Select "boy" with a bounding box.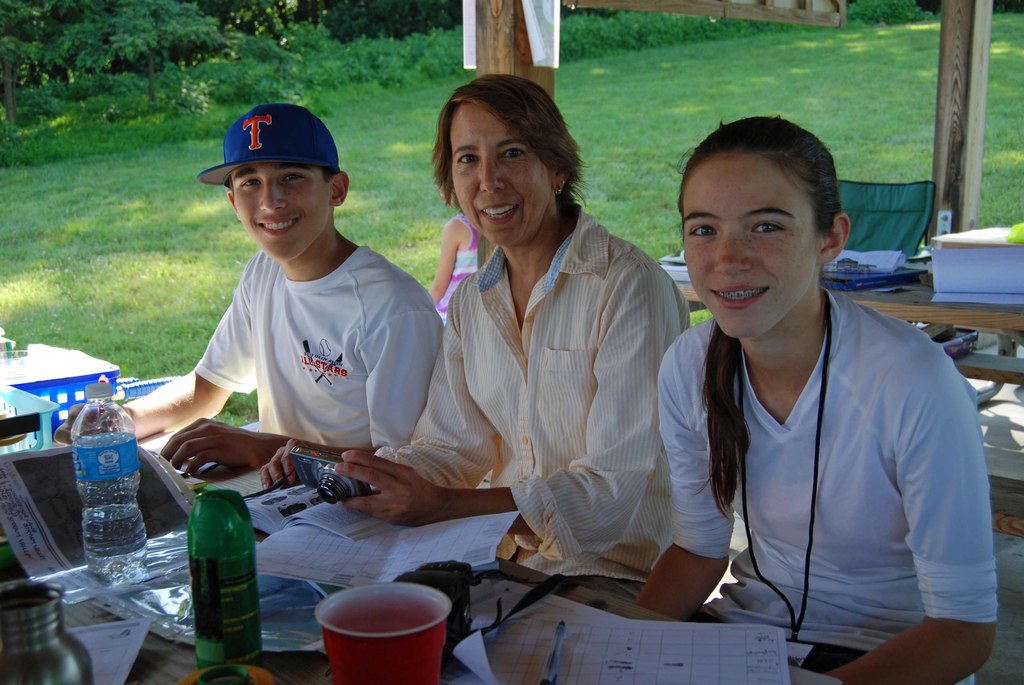
[149, 98, 445, 532].
